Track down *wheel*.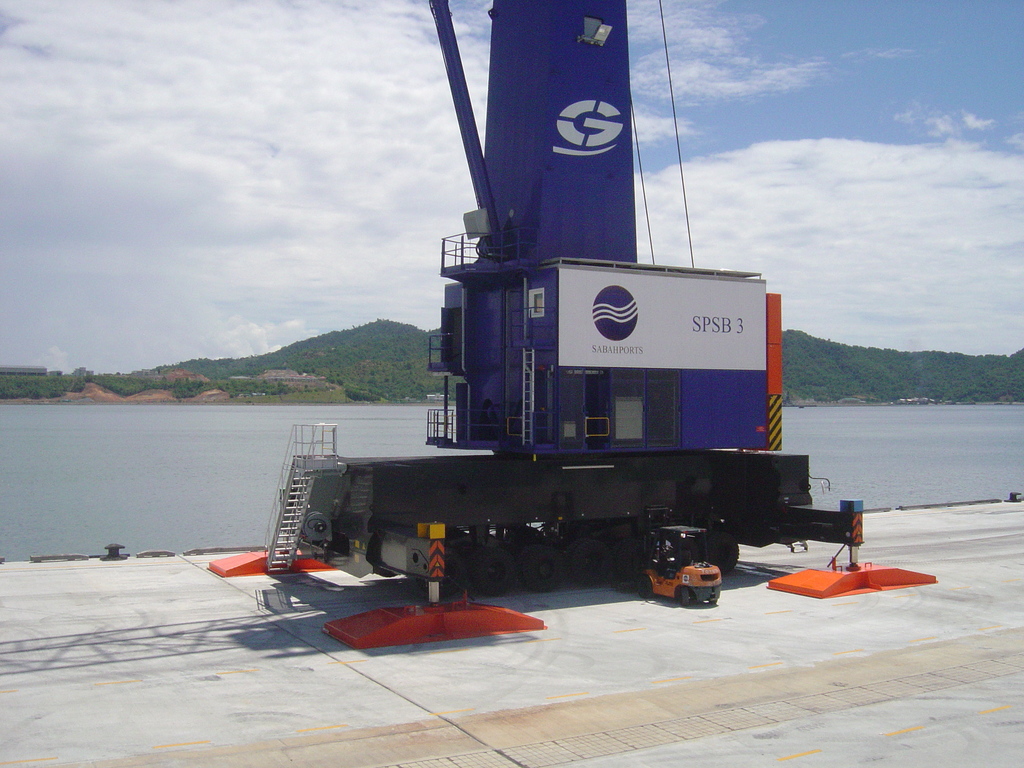
Tracked to <bbox>473, 548, 515, 596</bbox>.
